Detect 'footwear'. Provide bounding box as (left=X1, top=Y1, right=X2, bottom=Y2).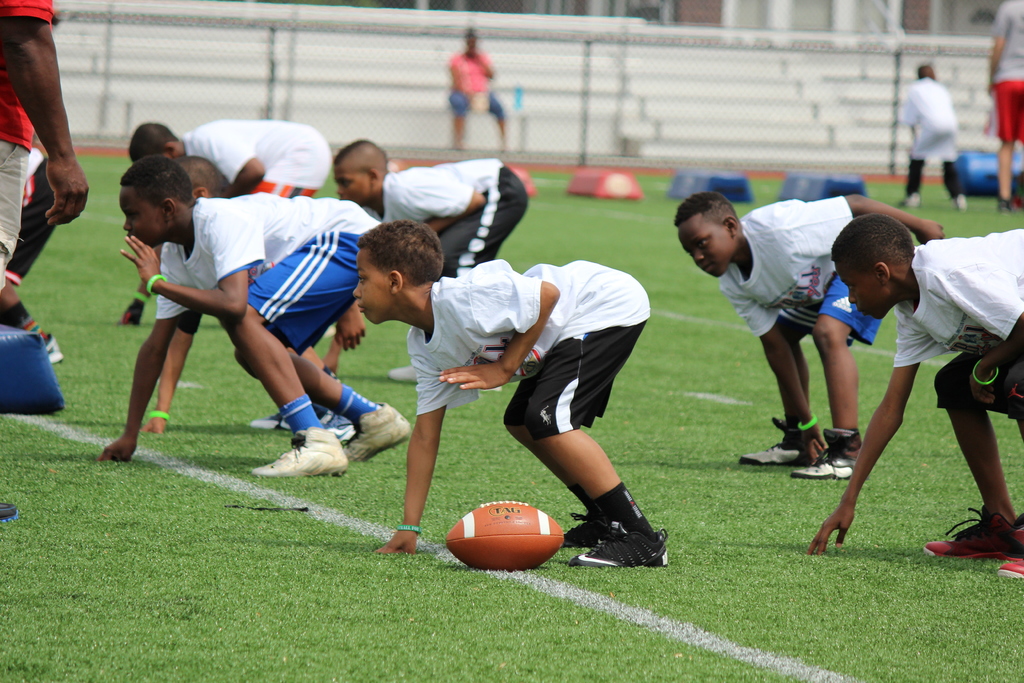
(left=335, top=404, right=410, bottom=461).
